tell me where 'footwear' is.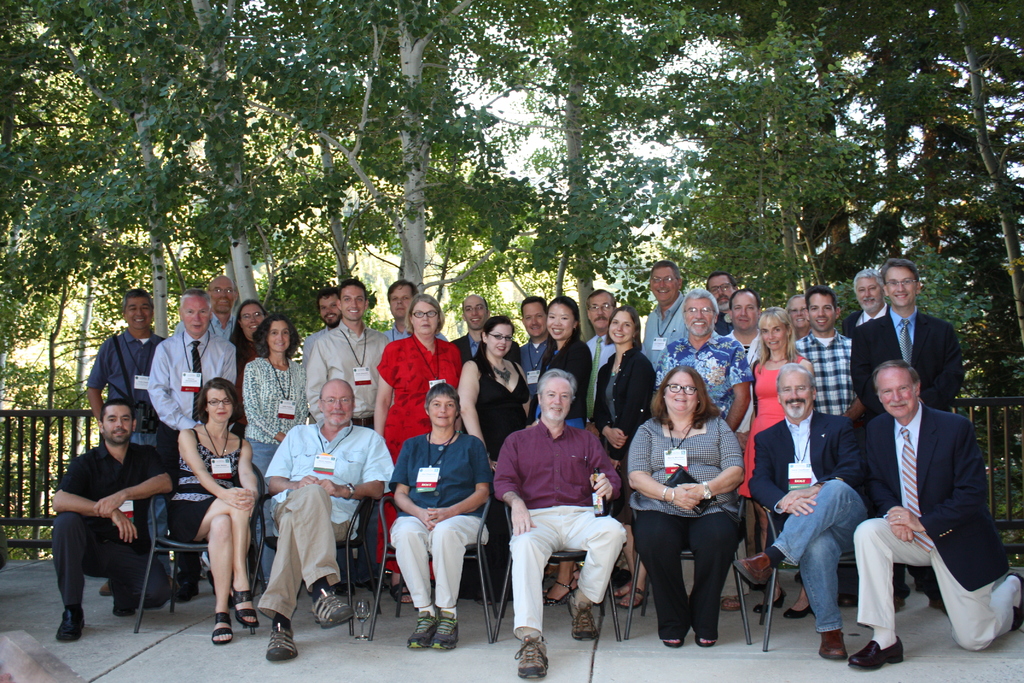
'footwear' is at left=429, top=611, right=461, bottom=650.
